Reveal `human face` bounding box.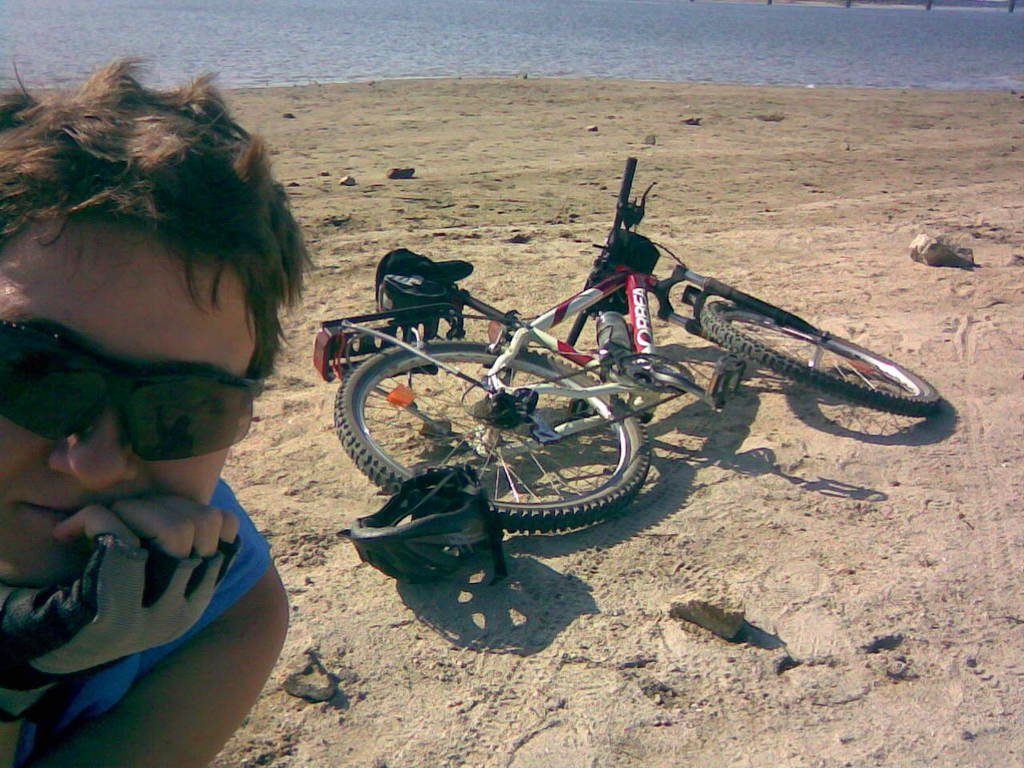
Revealed: <region>0, 222, 258, 586</region>.
